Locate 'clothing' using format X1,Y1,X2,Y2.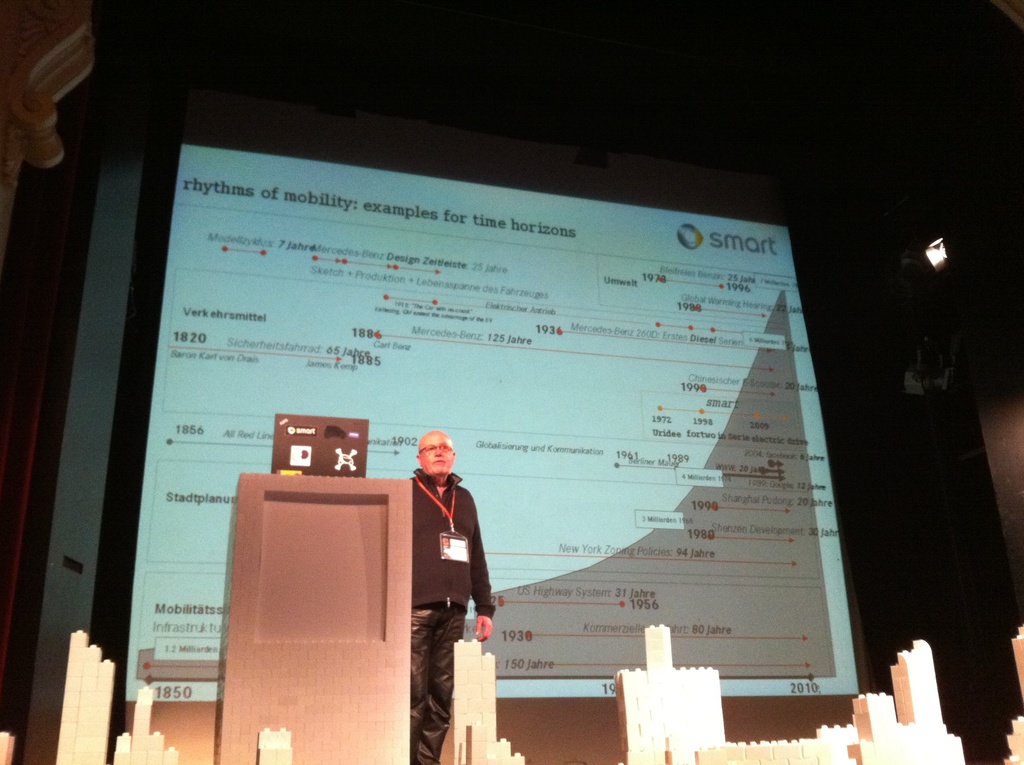
383,437,481,713.
